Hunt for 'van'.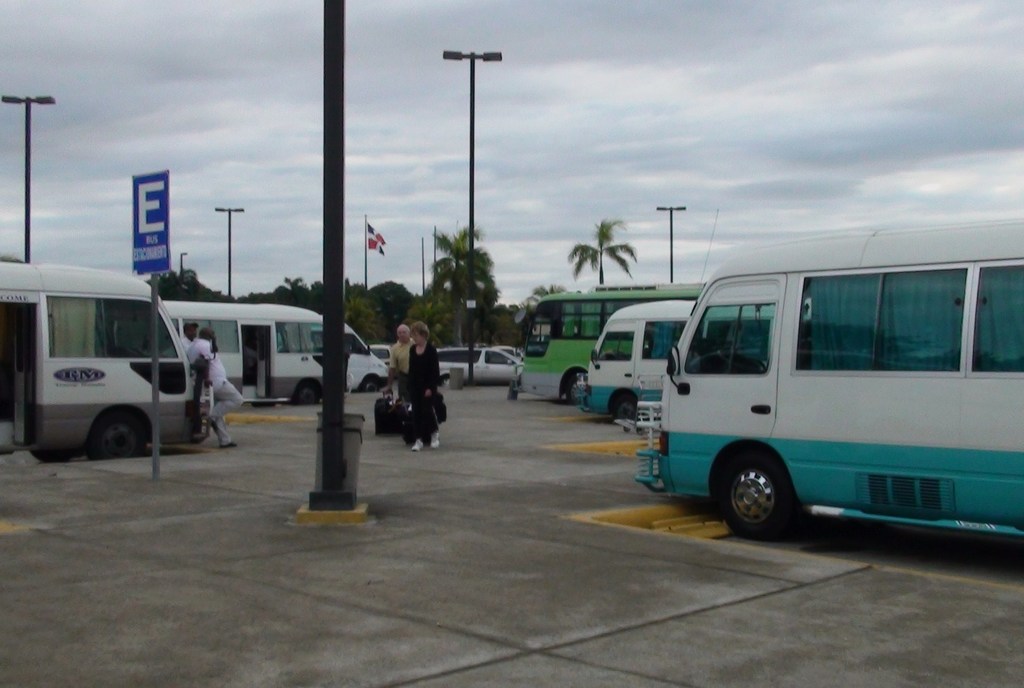
Hunted down at x1=578, y1=299, x2=775, y2=424.
